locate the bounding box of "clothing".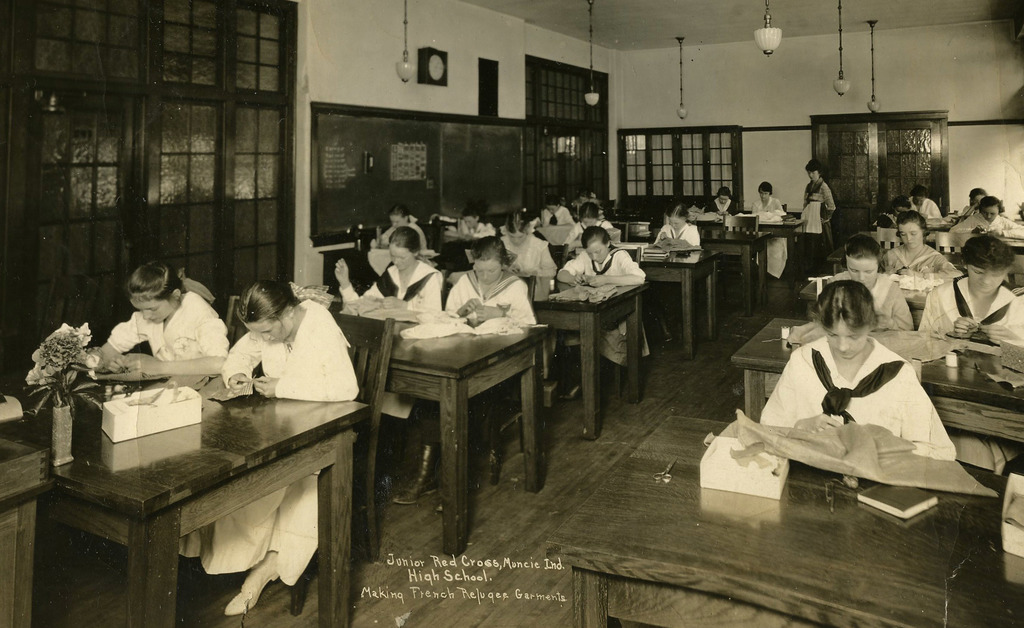
Bounding box: 566 245 646 365.
